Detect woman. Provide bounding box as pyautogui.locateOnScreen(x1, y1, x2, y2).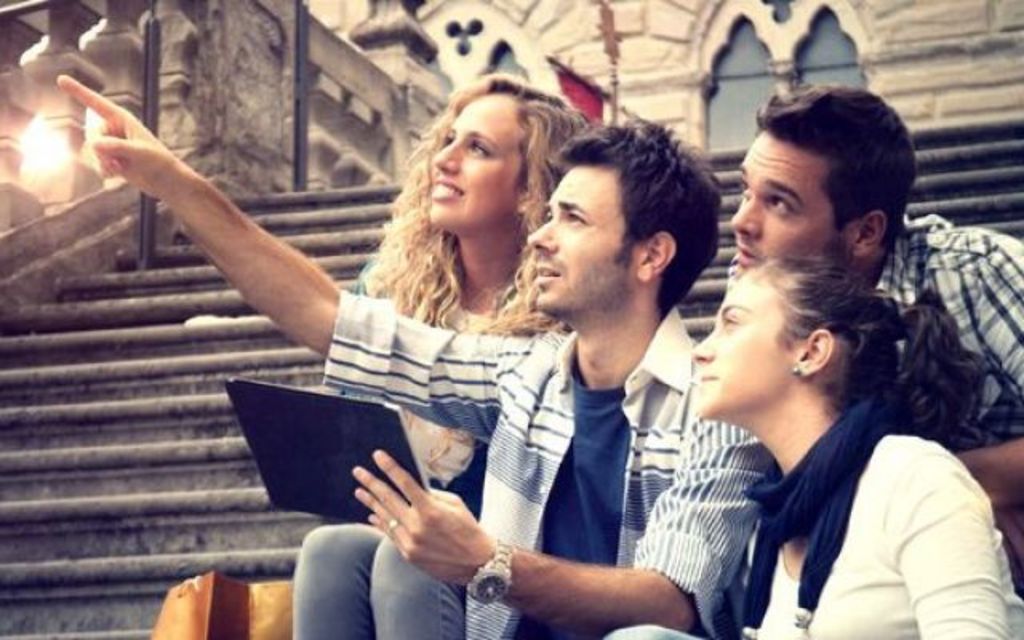
pyautogui.locateOnScreen(602, 254, 1022, 638).
